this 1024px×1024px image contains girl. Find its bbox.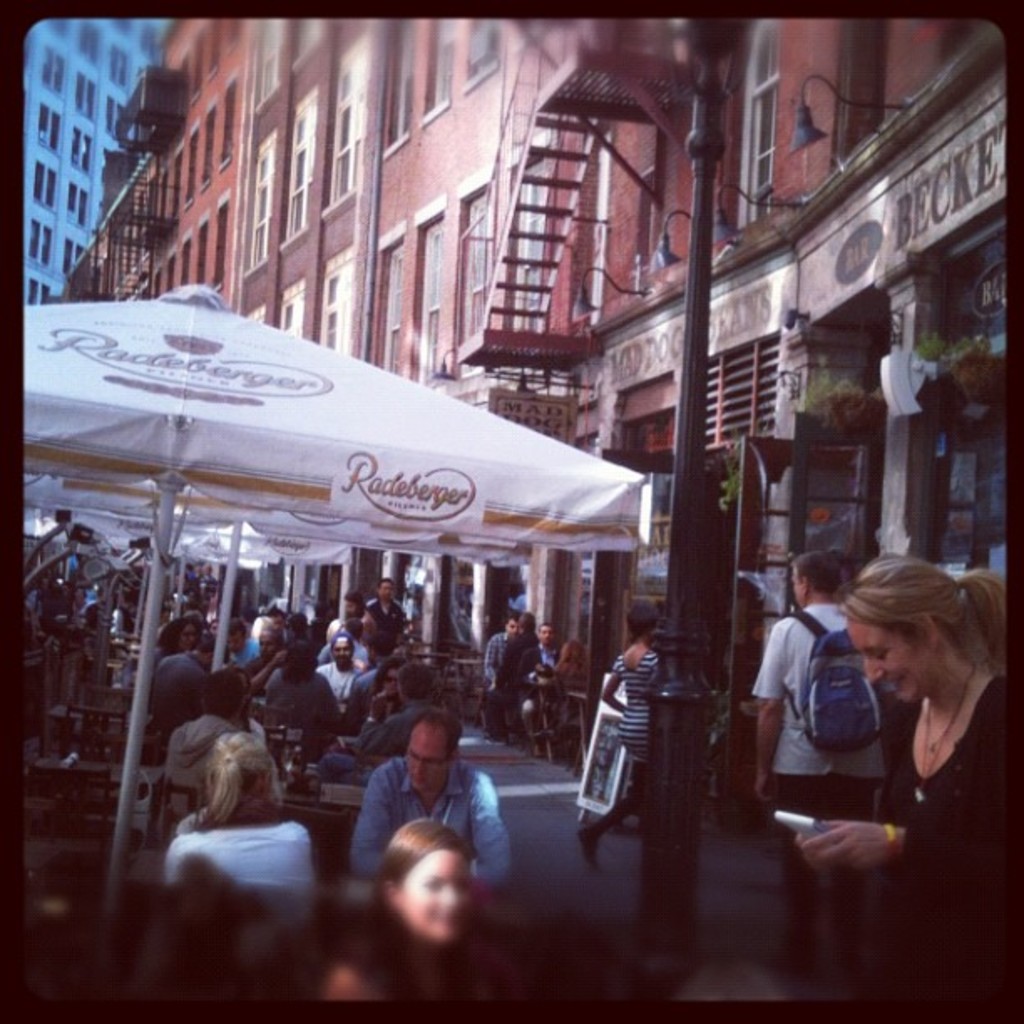
(left=313, top=813, right=492, bottom=997).
